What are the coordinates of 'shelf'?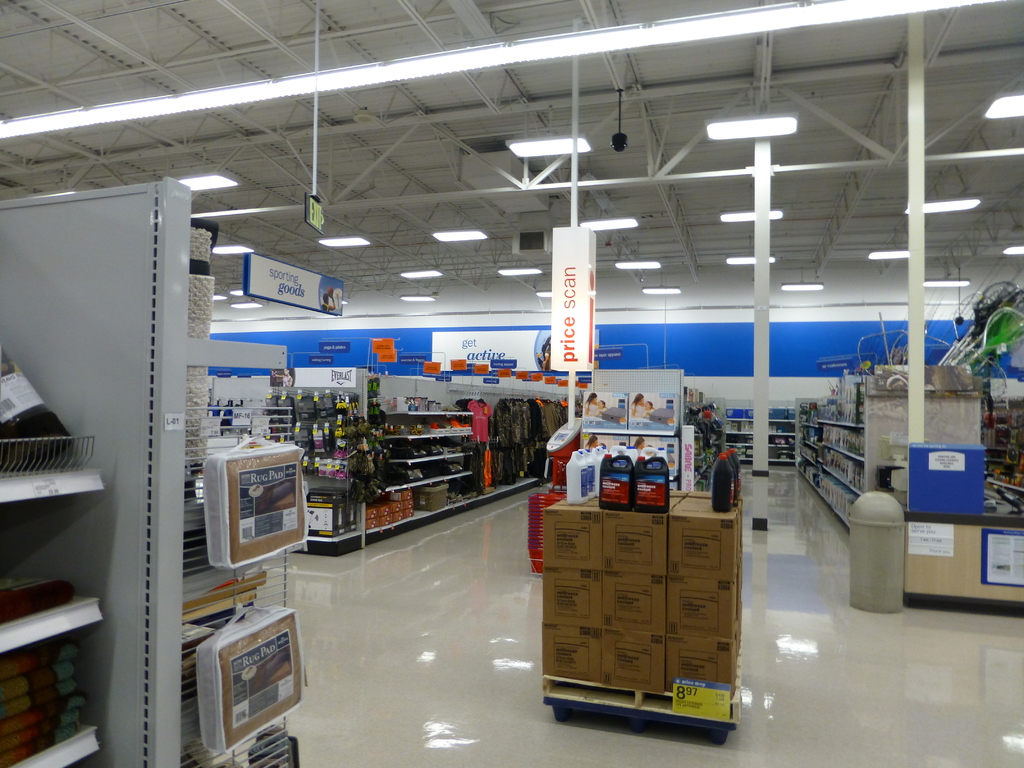
BBox(723, 436, 750, 445).
